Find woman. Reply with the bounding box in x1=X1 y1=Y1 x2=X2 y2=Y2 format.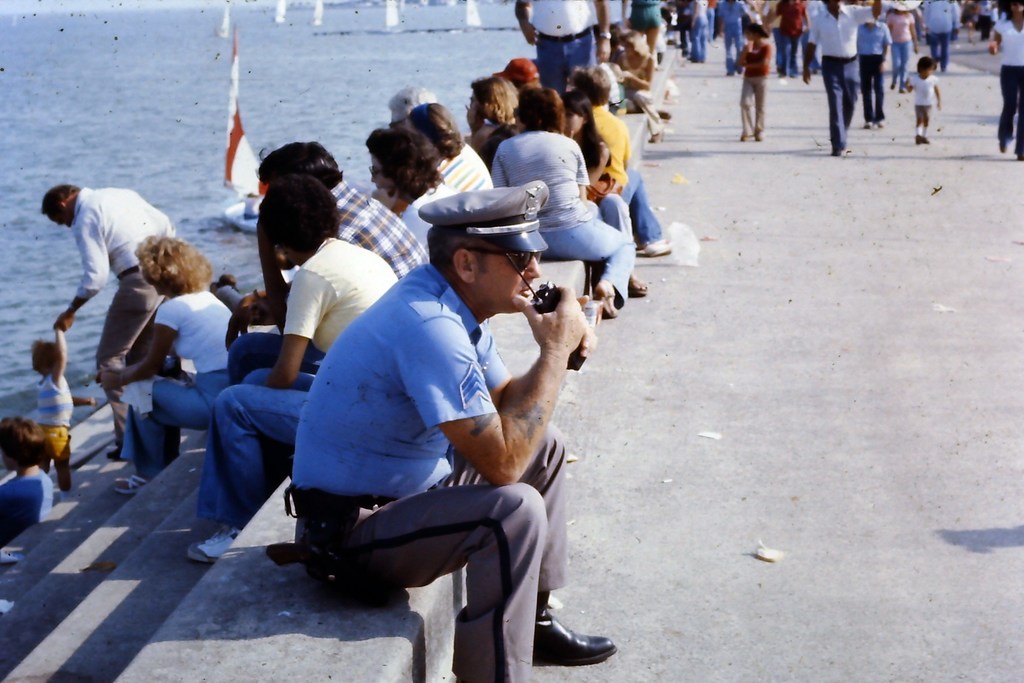
x1=562 y1=100 x2=647 y2=297.
